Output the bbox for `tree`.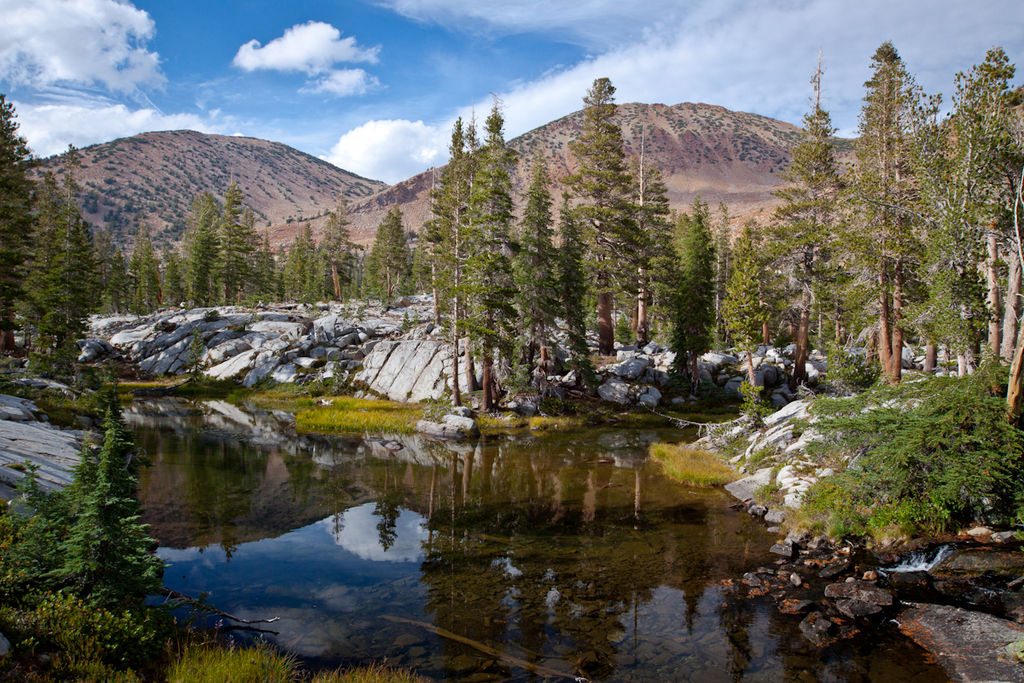
<bbox>355, 205, 416, 311</bbox>.
